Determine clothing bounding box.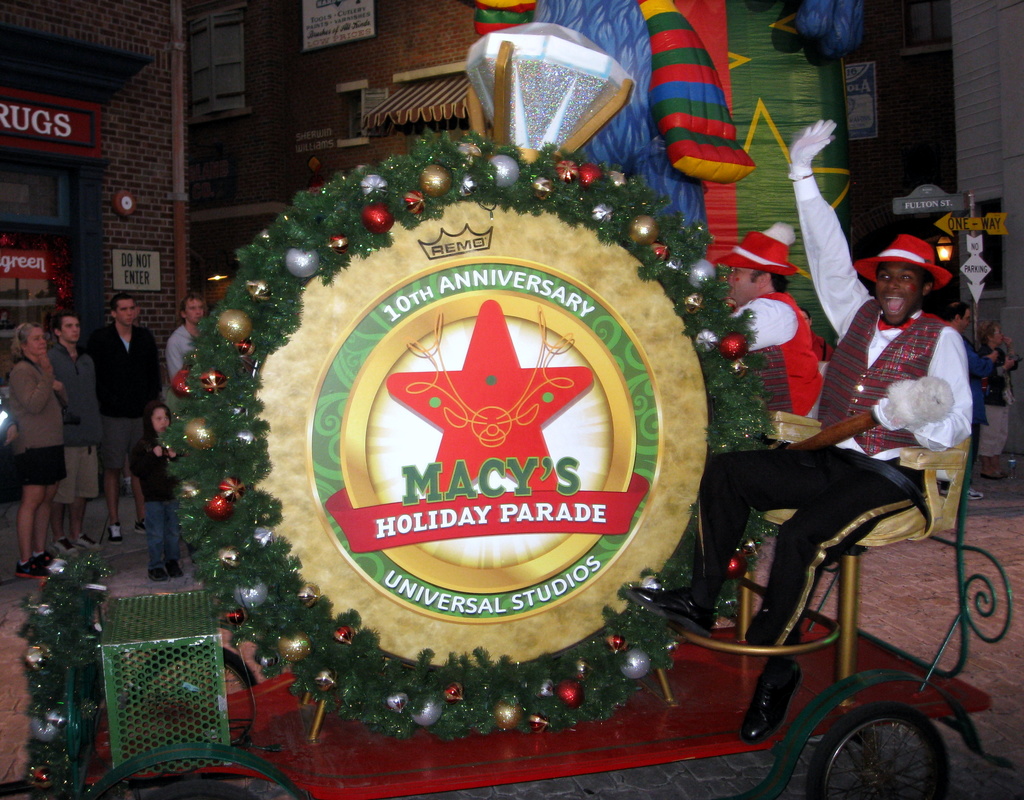
Determined: box(961, 336, 995, 444).
